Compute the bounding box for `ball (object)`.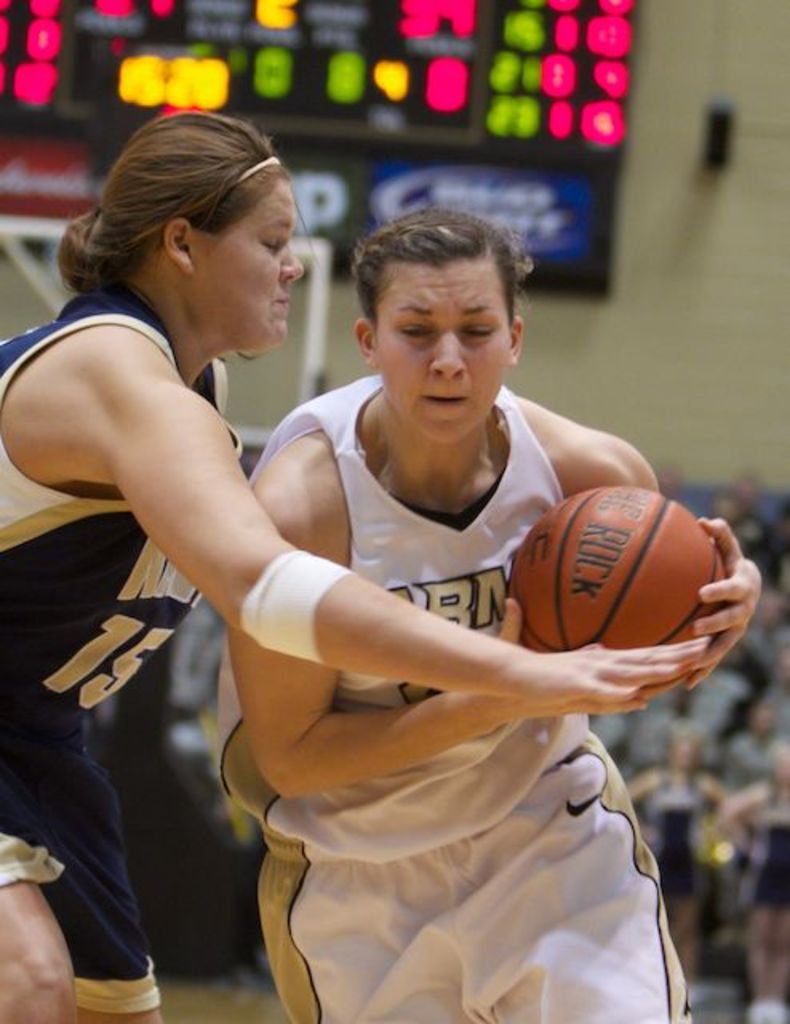
box=[513, 488, 723, 683].
